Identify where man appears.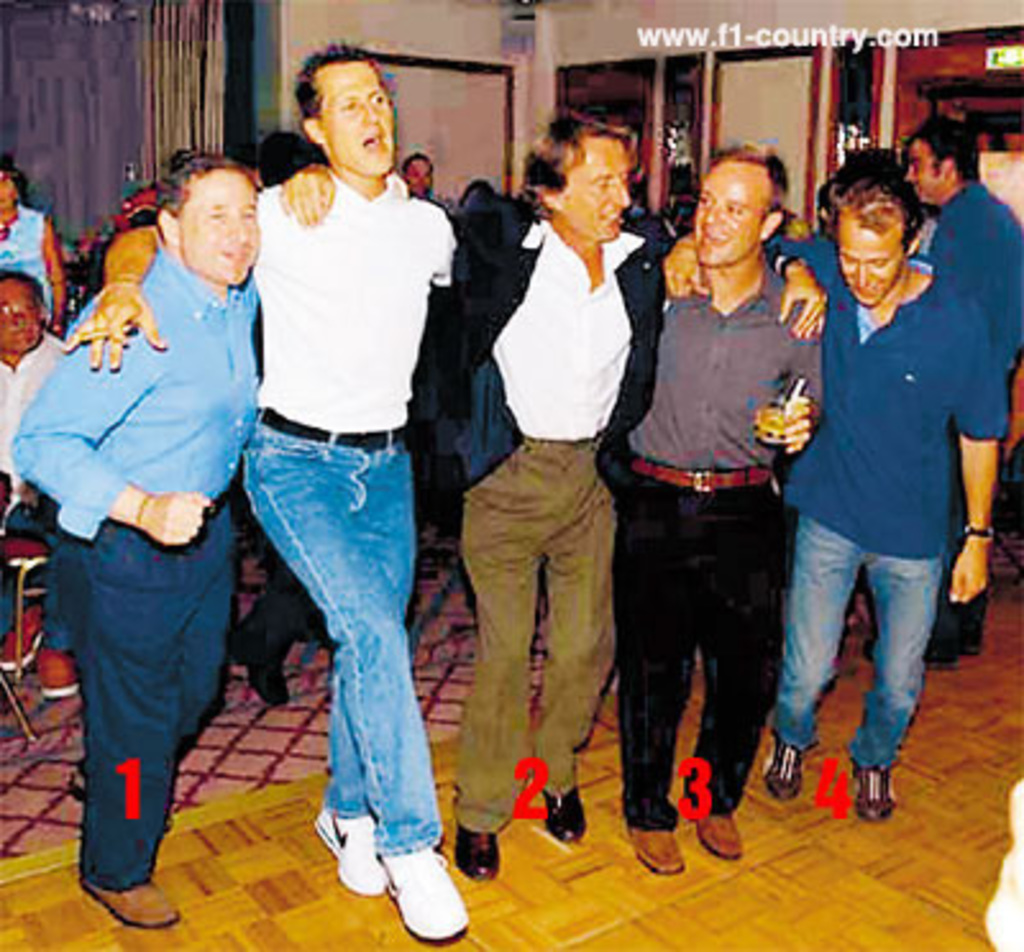
Appears at 440:87:663:855.
